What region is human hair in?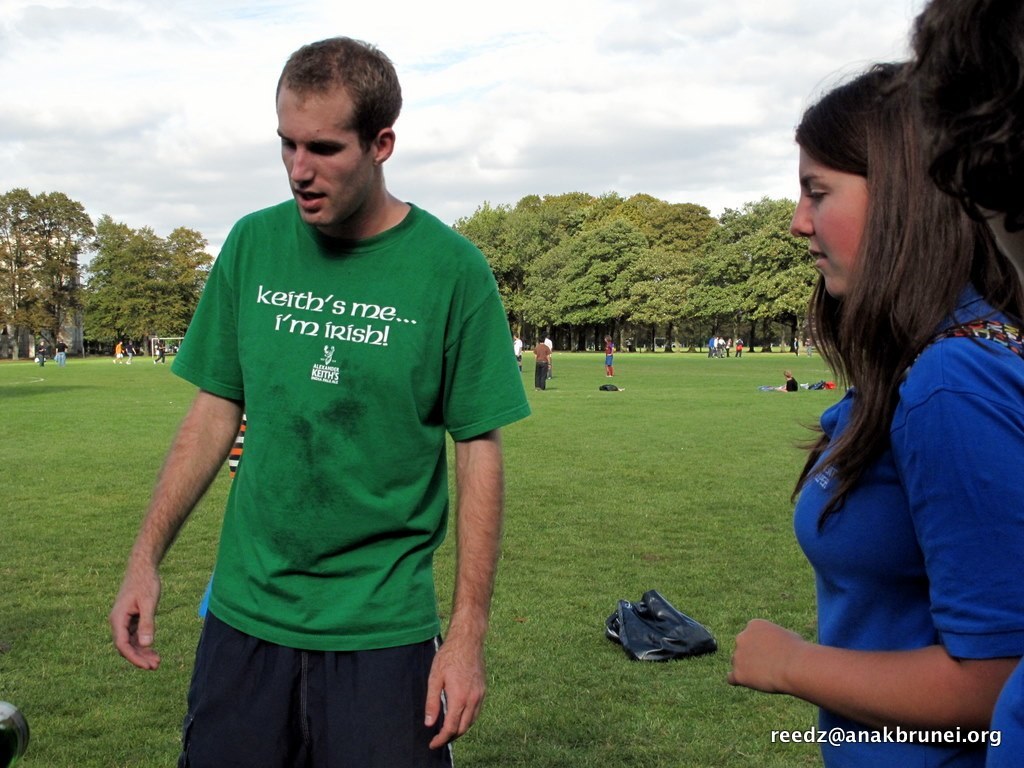
(left=905, top=0, right=1023, bottom=233).
